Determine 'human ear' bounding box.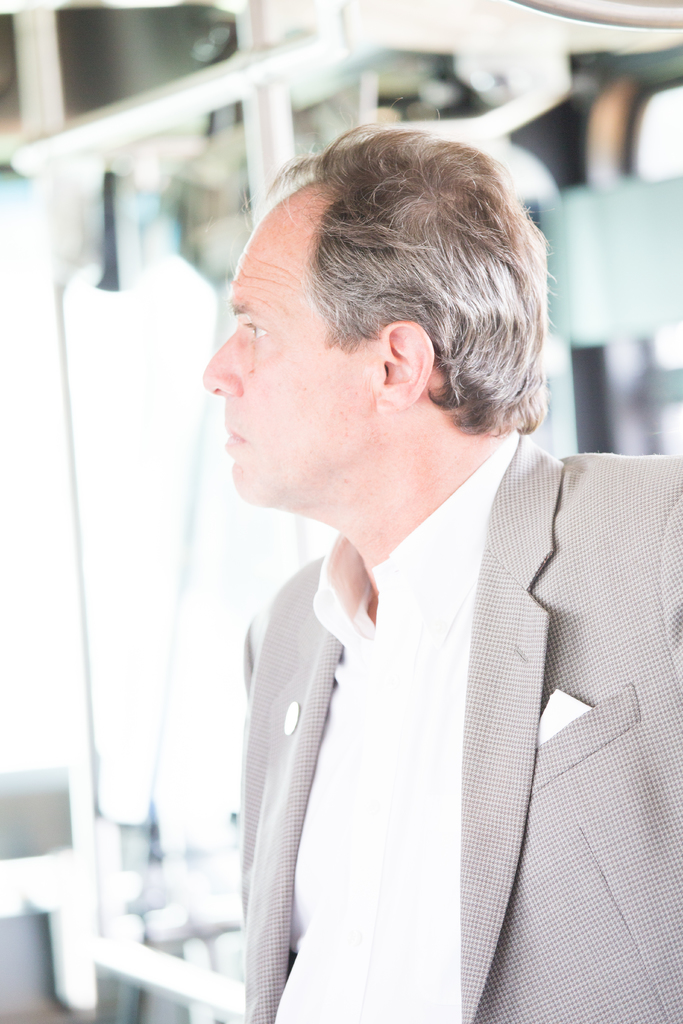
Determined: <region>379, 319, 436, 413</region>.
